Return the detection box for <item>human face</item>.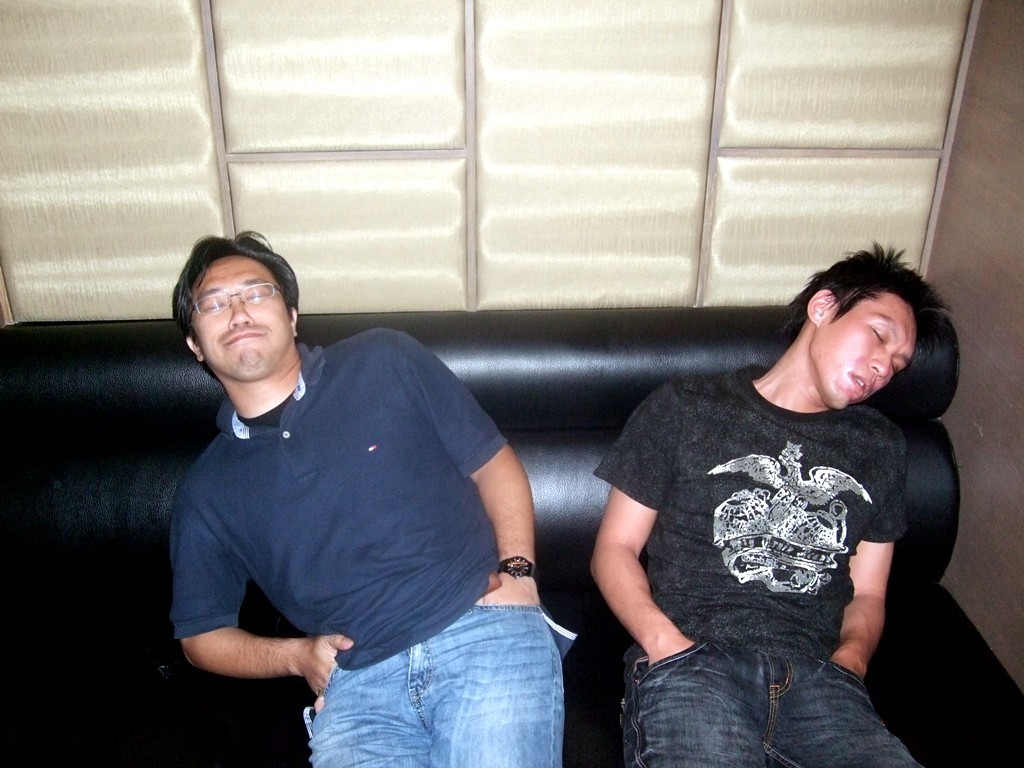
Rect(810, 291, 918, 408).
